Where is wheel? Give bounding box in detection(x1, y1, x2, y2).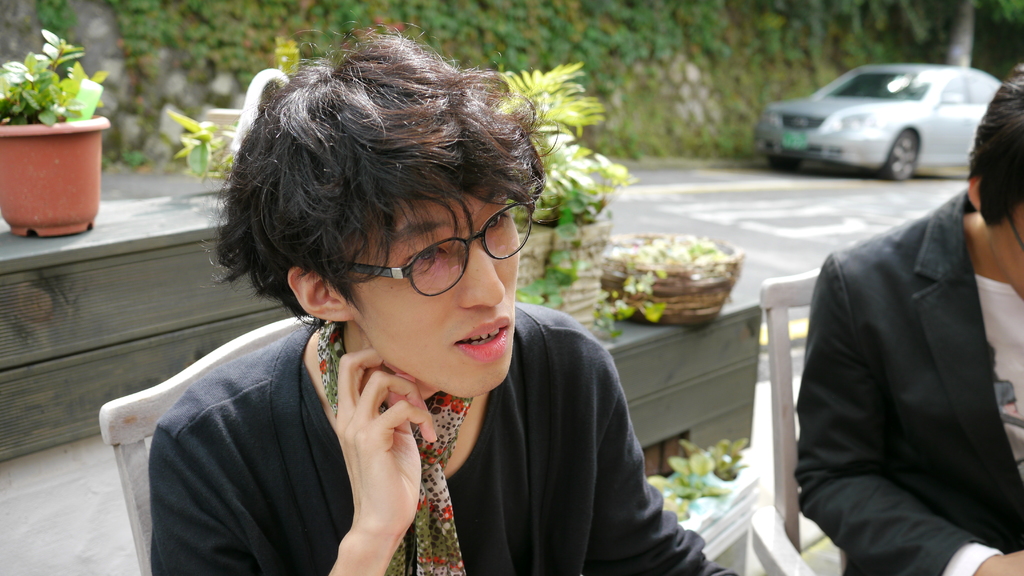
detection(885, 129, 915, 184).
